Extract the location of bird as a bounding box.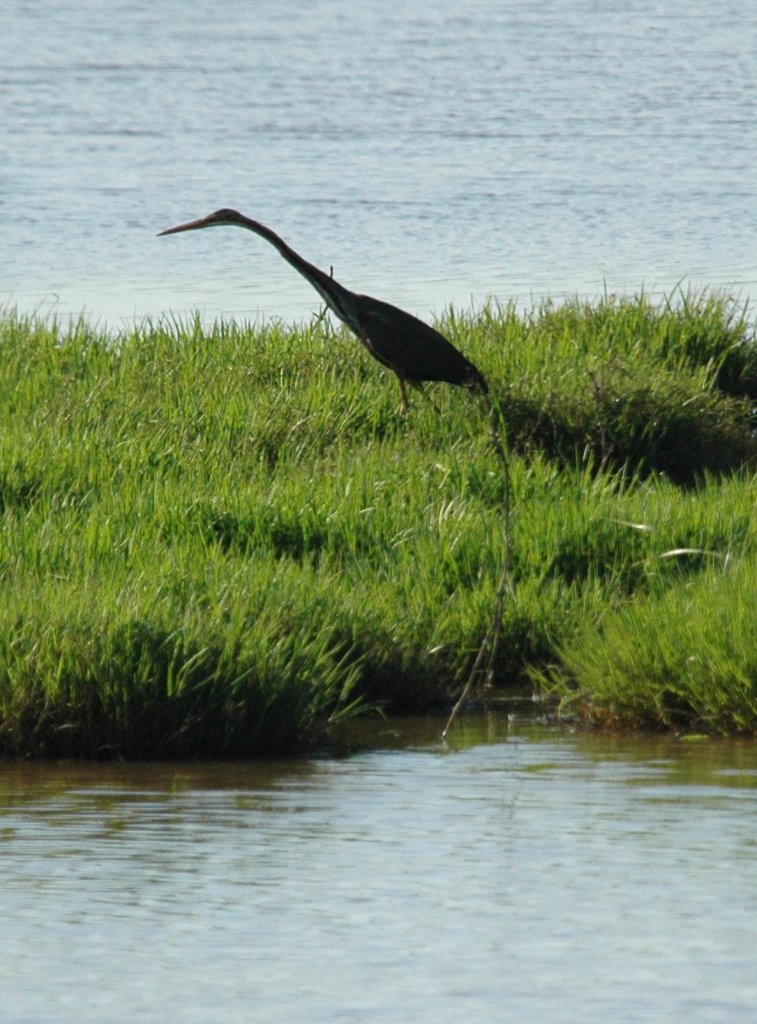
<region>160, 196, 531, 420</region>.
